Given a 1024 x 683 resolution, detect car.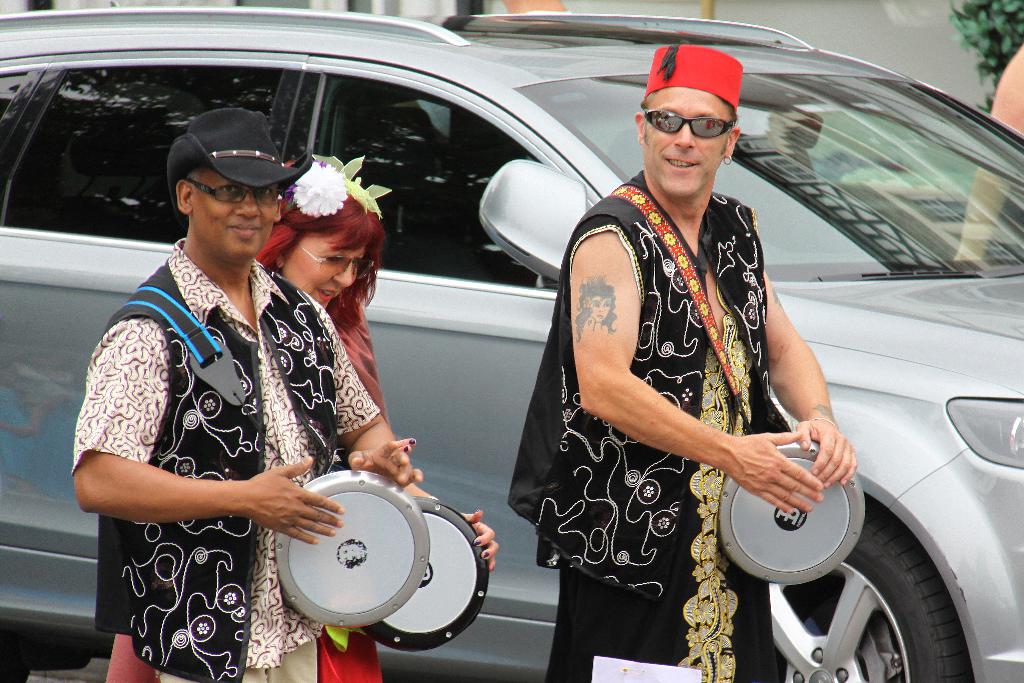
BBox(30, 8, 970, 682).
